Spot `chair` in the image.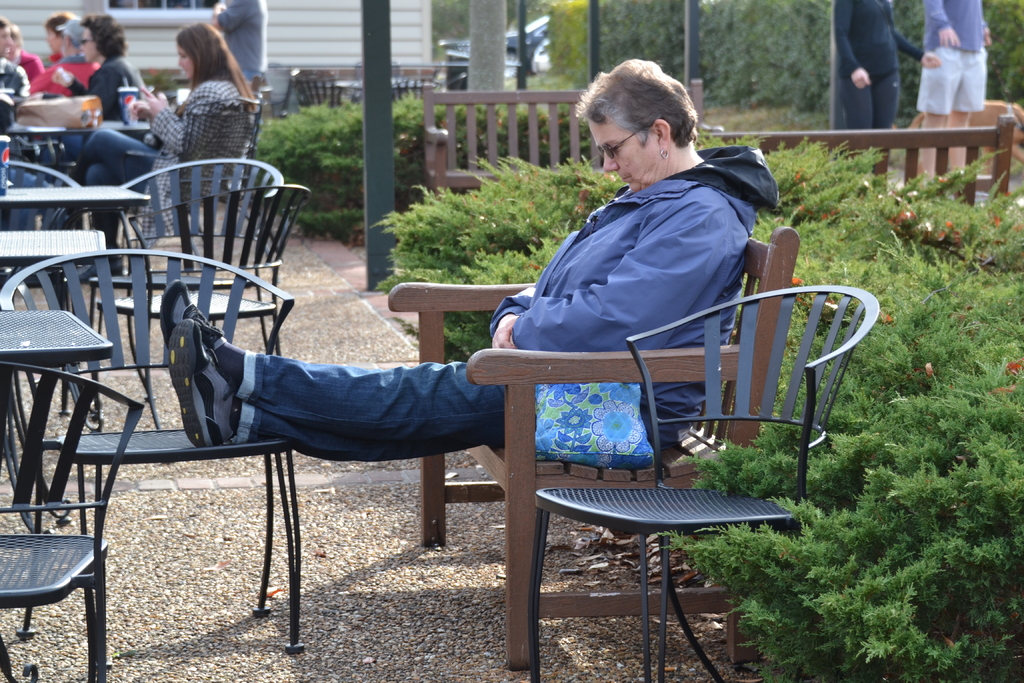
`chair` found at locate(95, 181, 308, 438).
